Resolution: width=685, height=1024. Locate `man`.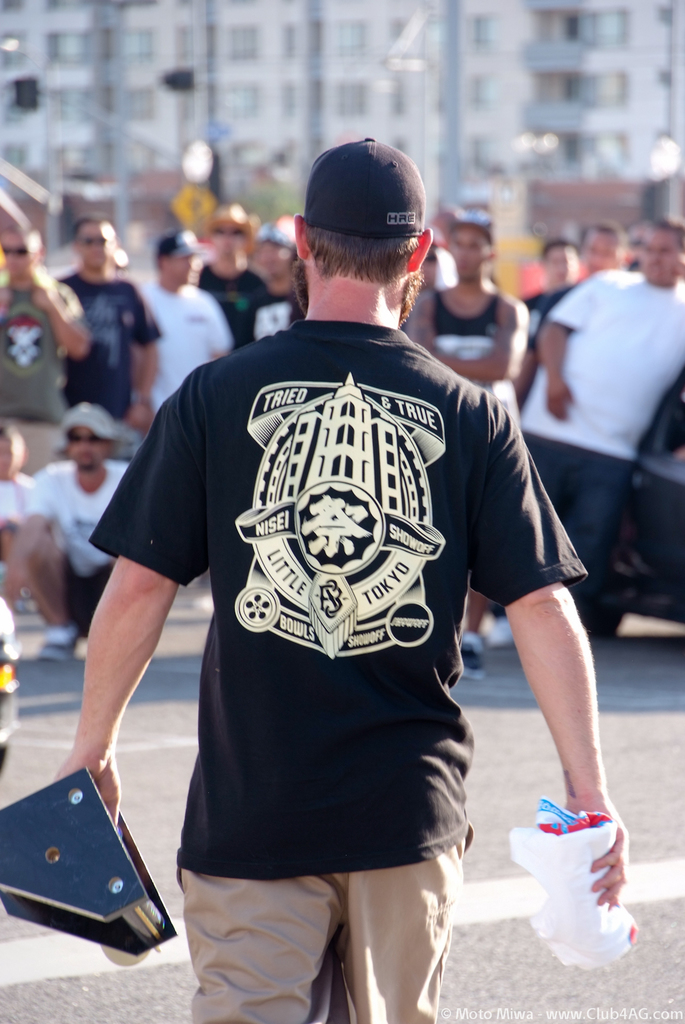
bbox(0, 223, 81, 469).
